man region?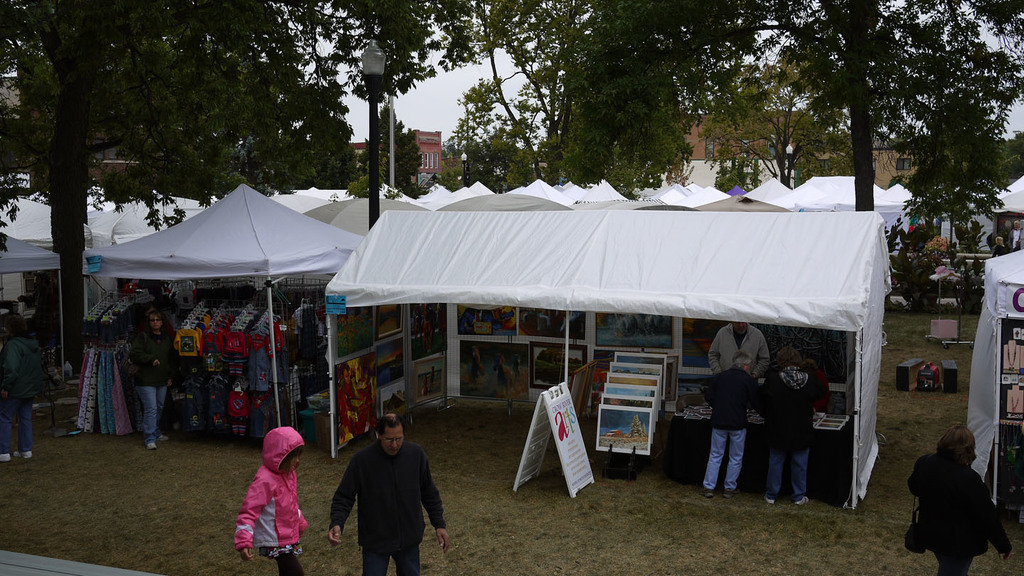
l=129, t=309, r=174, b=449
